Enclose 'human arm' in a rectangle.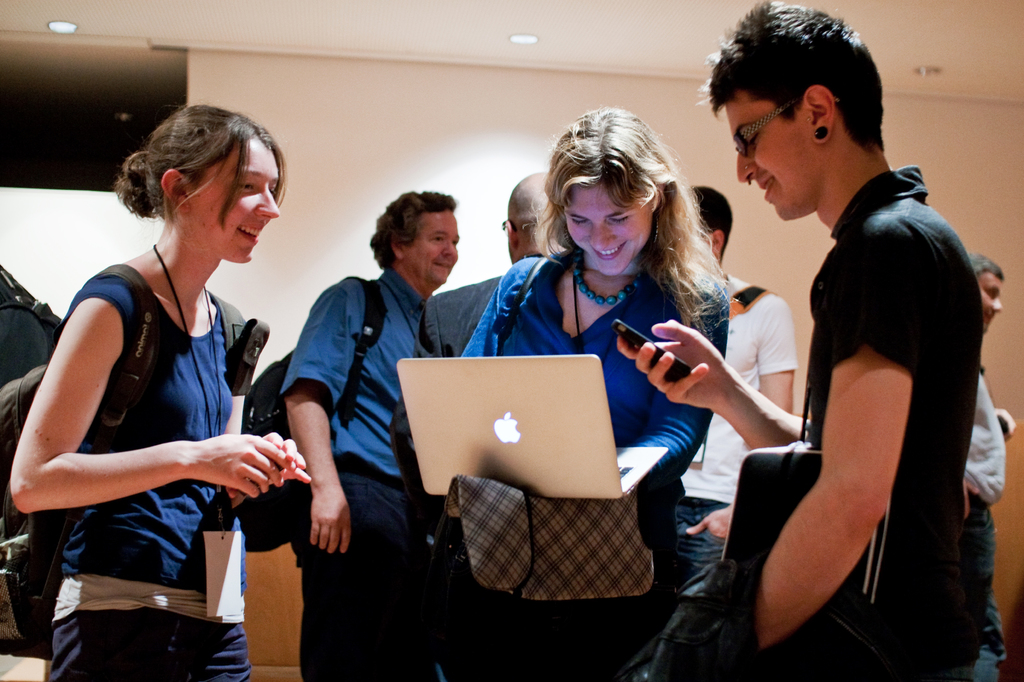
{"left": 961, "top": 468, "right": 988, "bottom": 523}.
